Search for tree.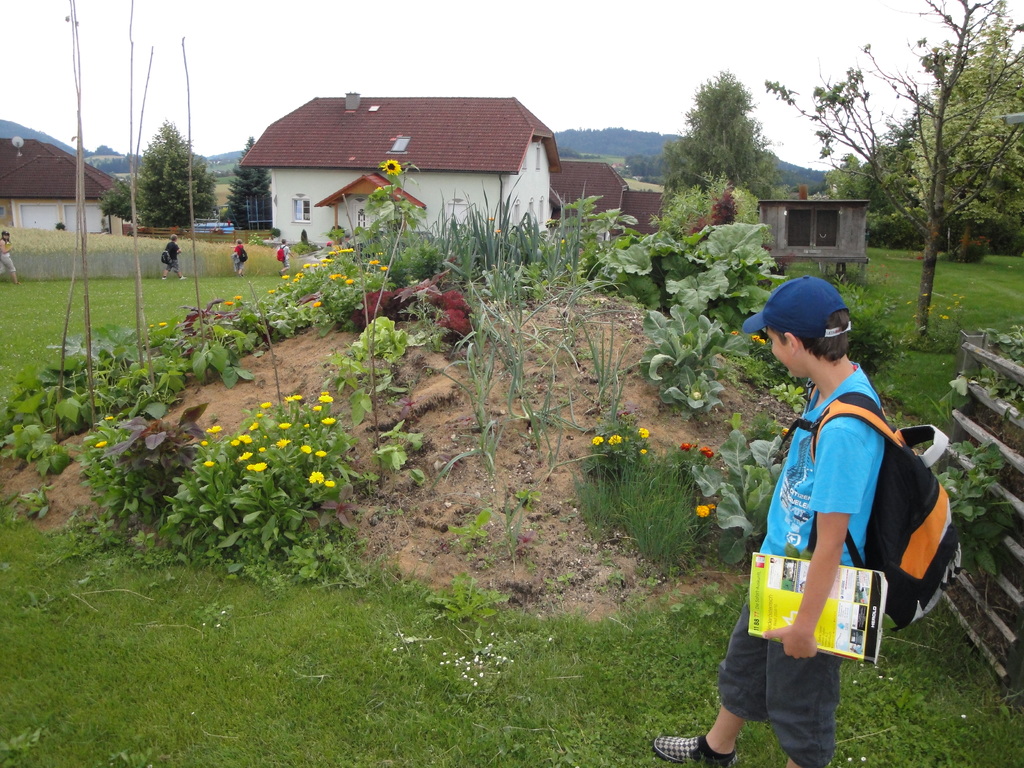
Found at <region>223, 134, 305, 223</region>.
